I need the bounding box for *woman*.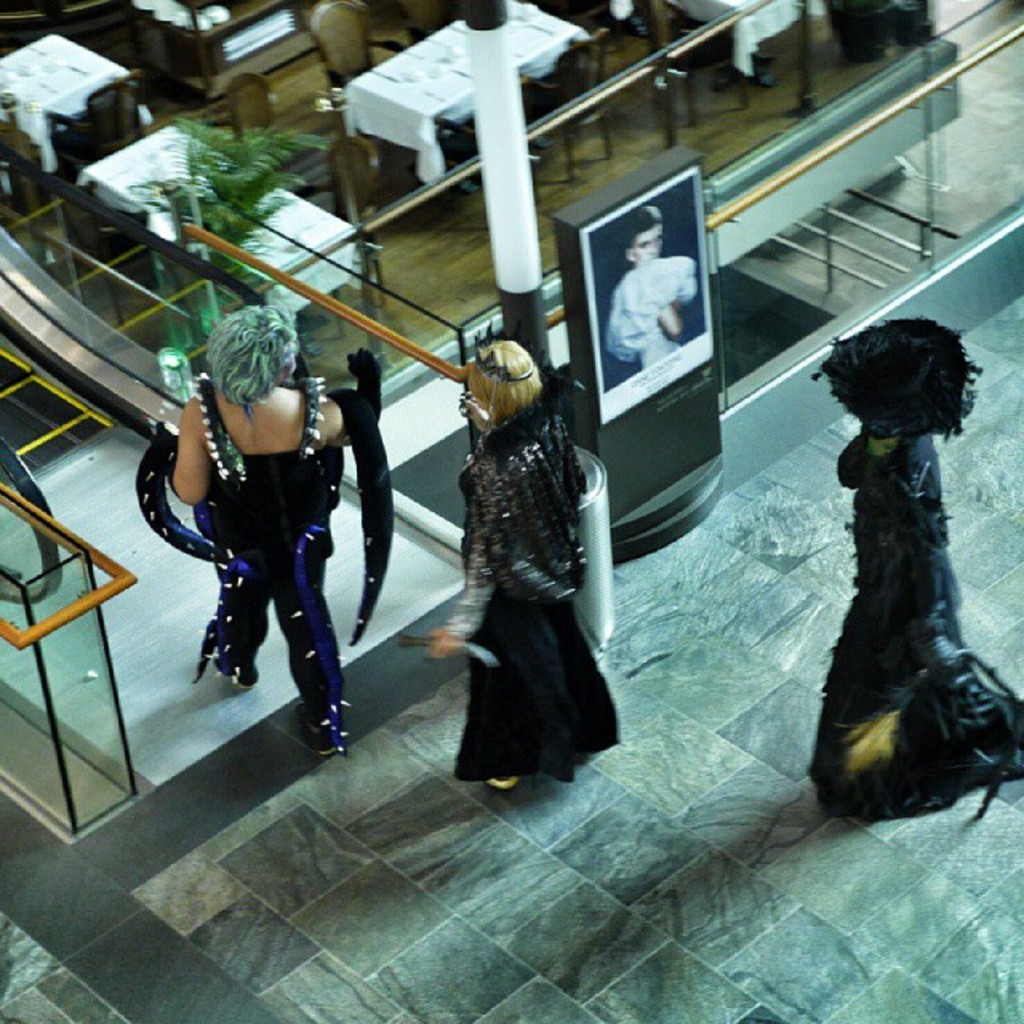
Here it is: 821 320 987 822.
